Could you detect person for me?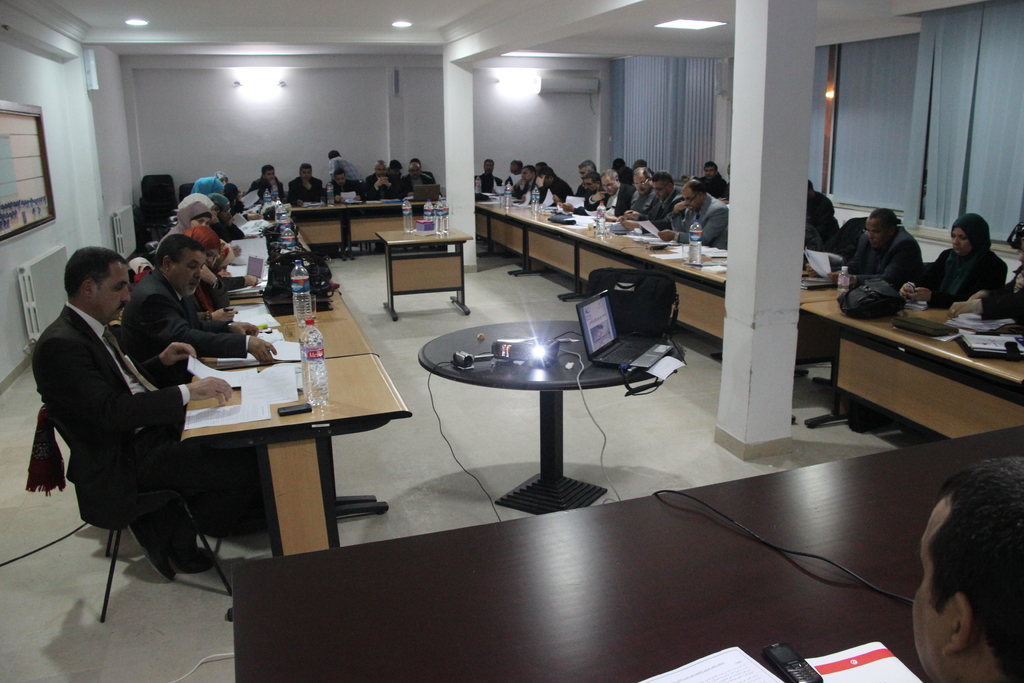
Detection result: [801, 179, 841, 245].
